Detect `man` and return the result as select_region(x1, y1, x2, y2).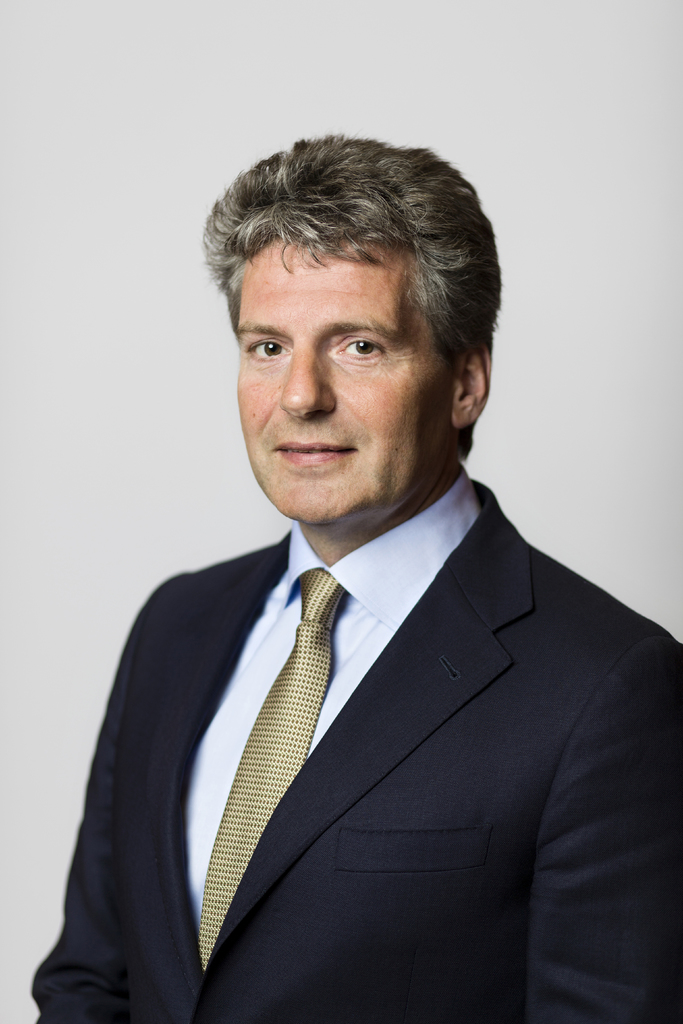
select_region(56, 137, 671, 1023).
